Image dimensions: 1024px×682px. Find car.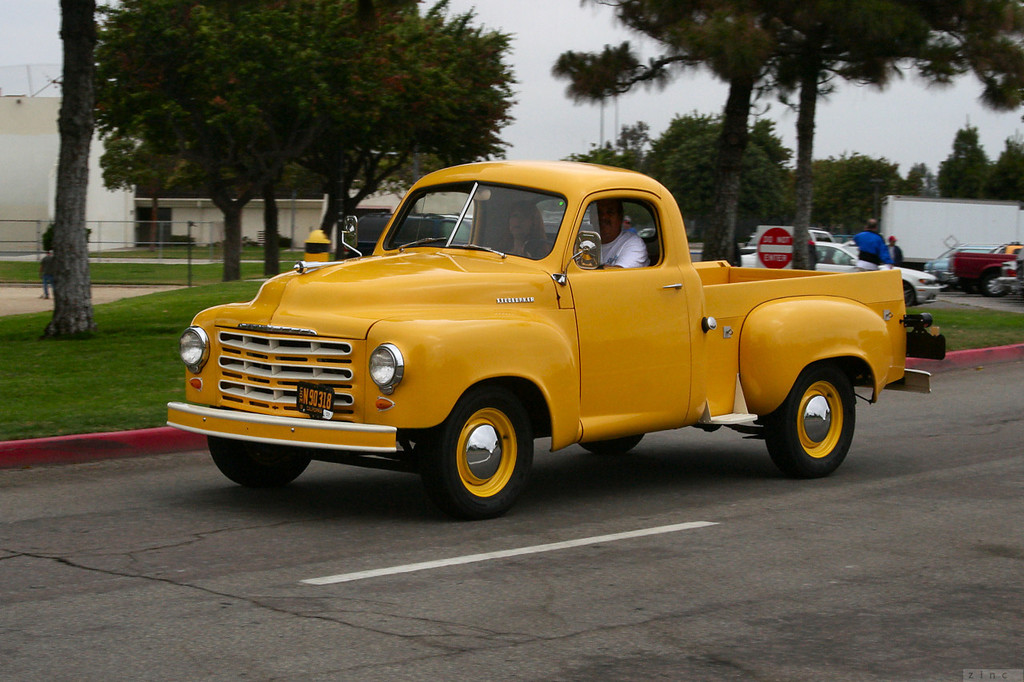
x1=740, y1=236, x2=938, y2=306.
